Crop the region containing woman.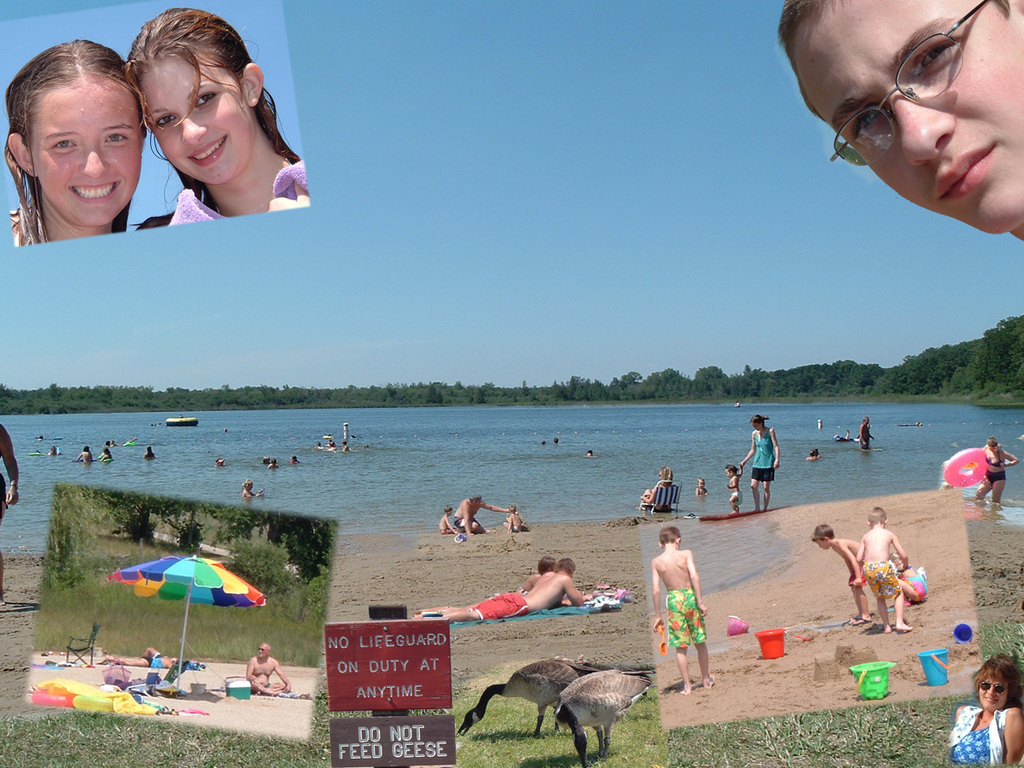
Crop region: {"left": 241, "top": 481, "right": 265, "bottom": 497}.
